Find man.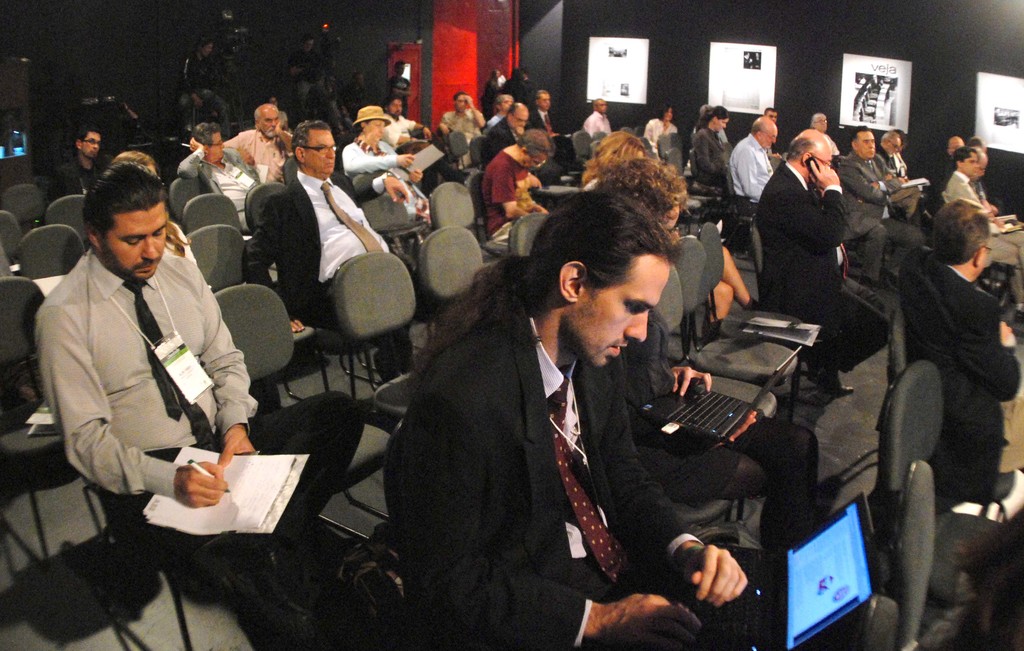
select_region(762, 108, 783, 159).
